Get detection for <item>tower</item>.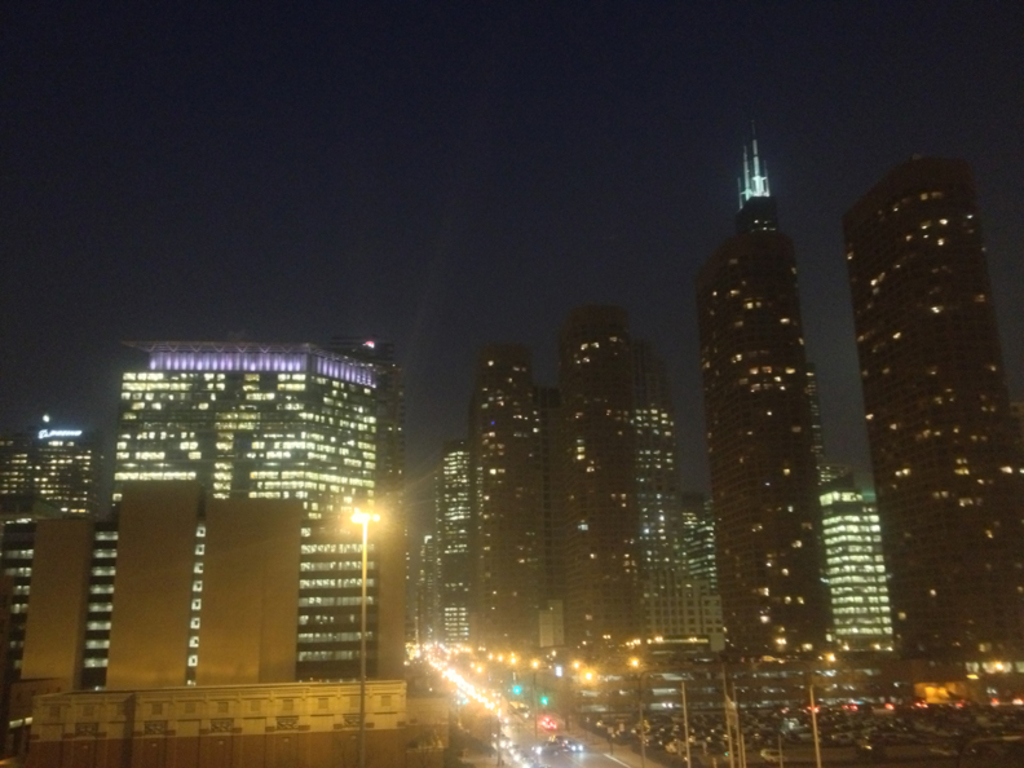
Detection: 844, 158, 1023, 658.
